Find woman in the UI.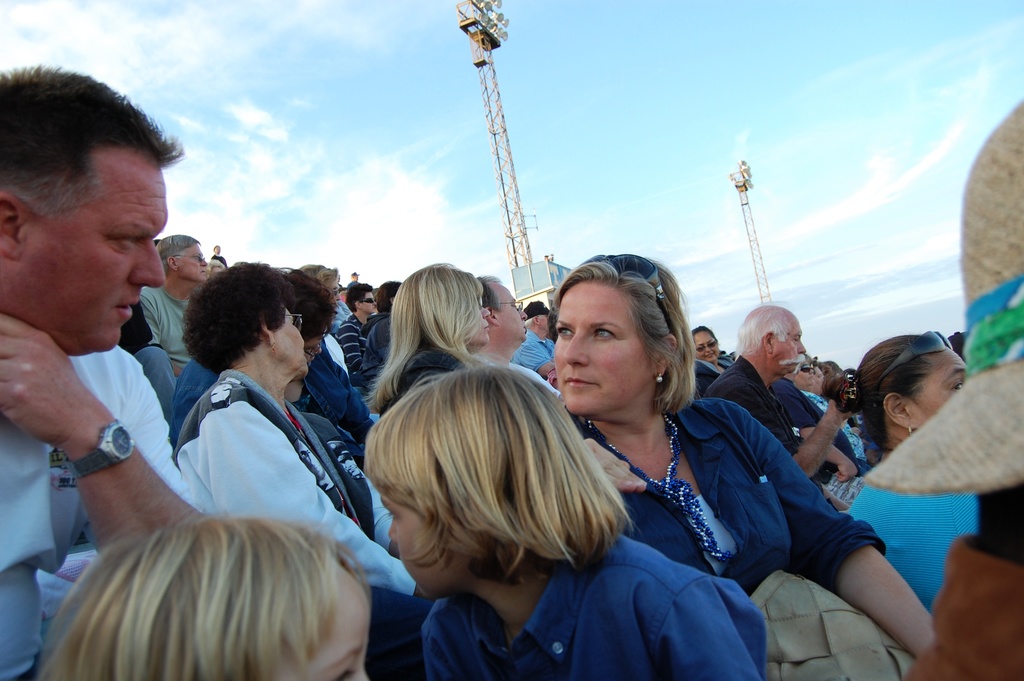
UI element at x1=360, y1=265, x2=499, y2=411.
